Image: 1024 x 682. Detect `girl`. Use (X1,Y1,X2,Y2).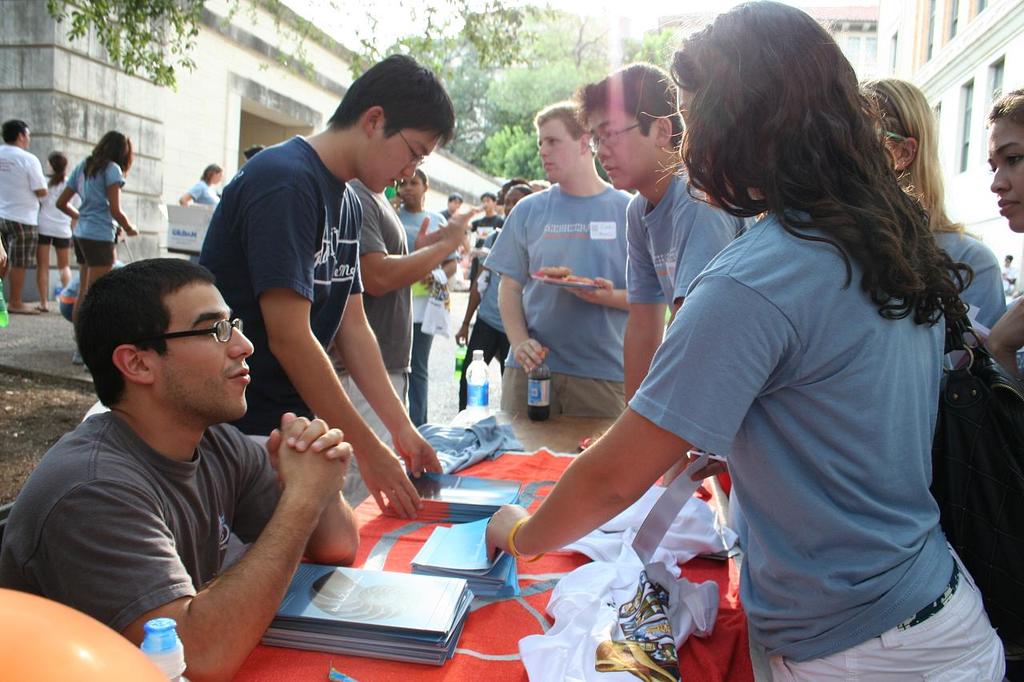
(502,180,529,217).
